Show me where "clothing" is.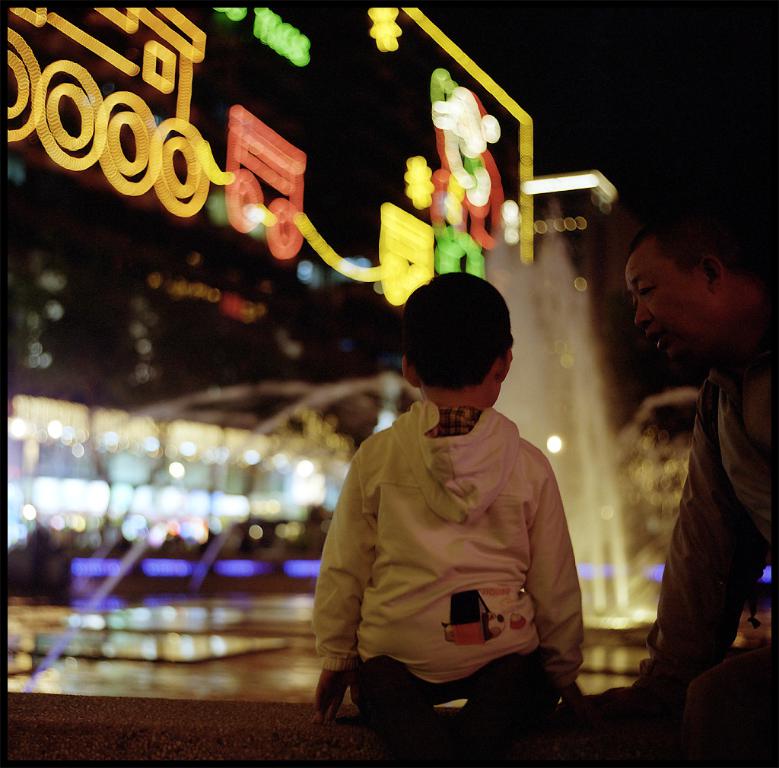
"clothing" is at (618,345,778,723).
